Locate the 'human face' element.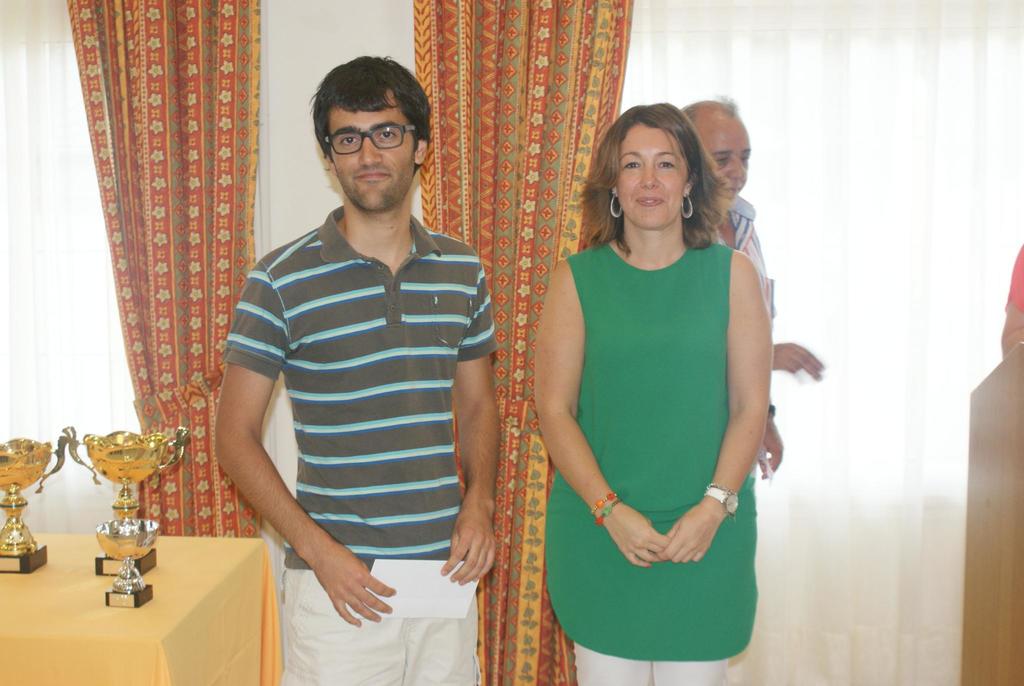
Element bbox: (left=703, top=103, right=754, bottom=205).
